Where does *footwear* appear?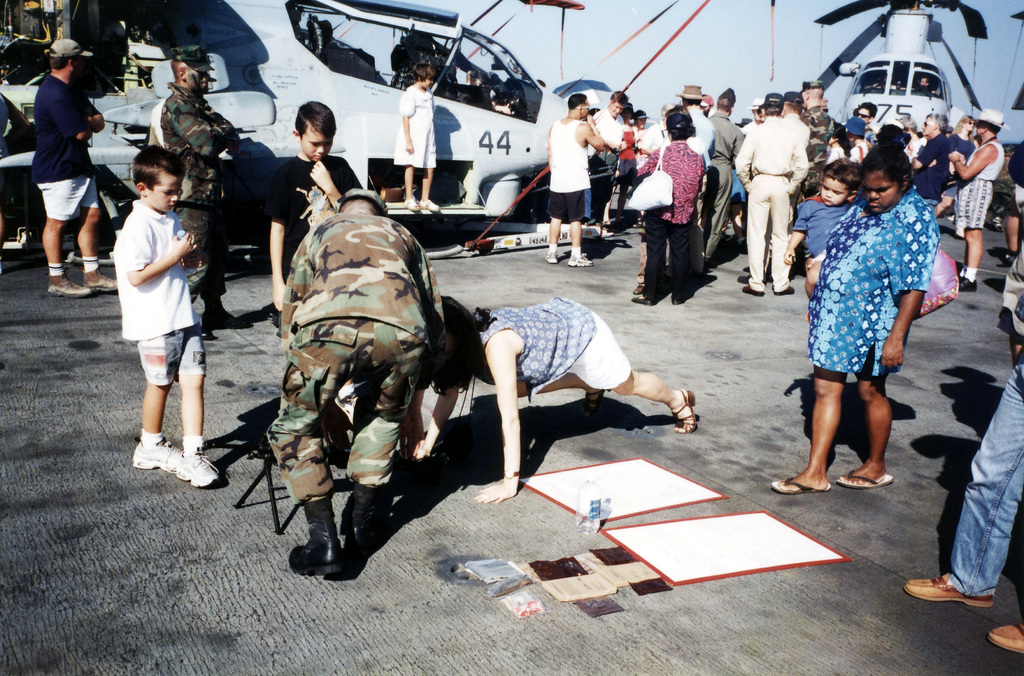
Appears at rect(837, 473, 892, 488).
